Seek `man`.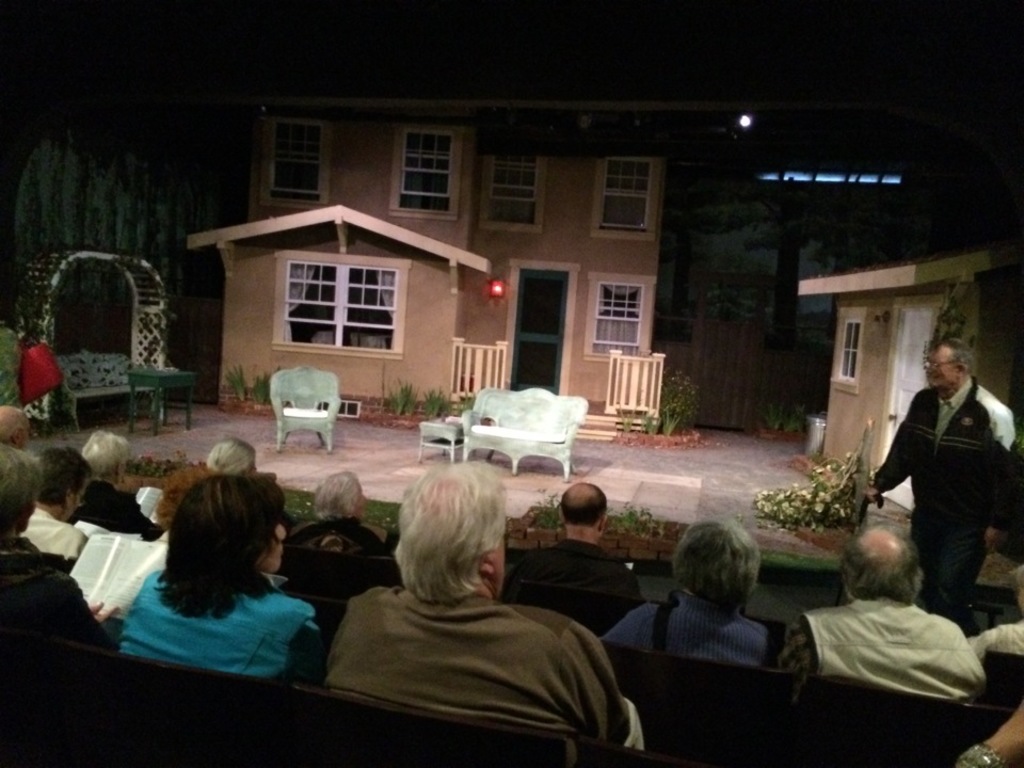
BBox(778, 523, 985, 702).
